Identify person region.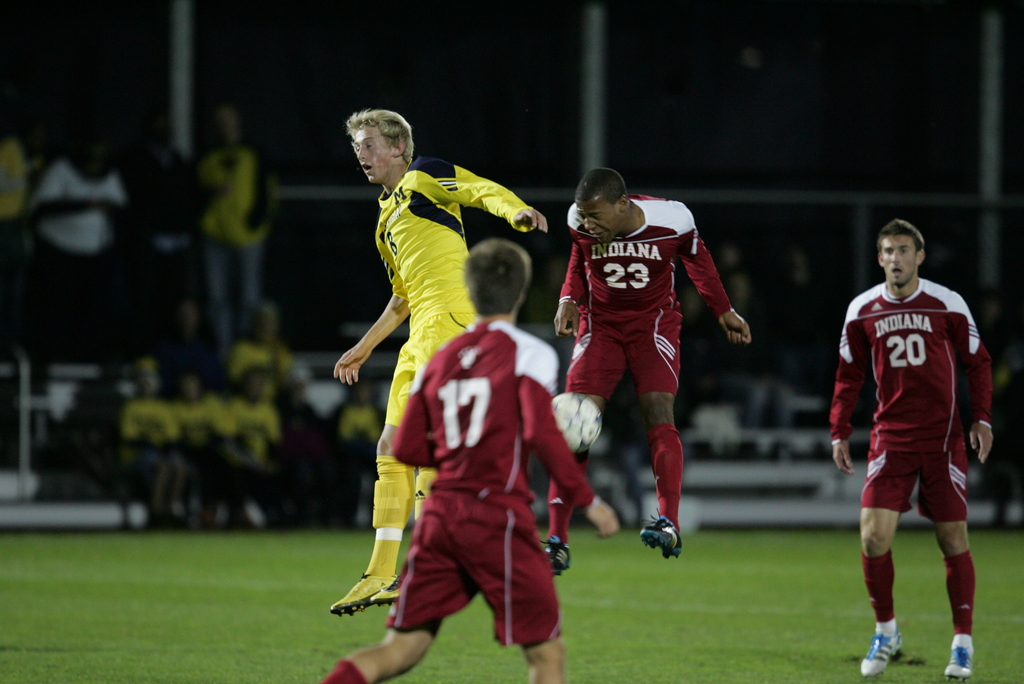
Region: rect(840, 216, 998, 683).
